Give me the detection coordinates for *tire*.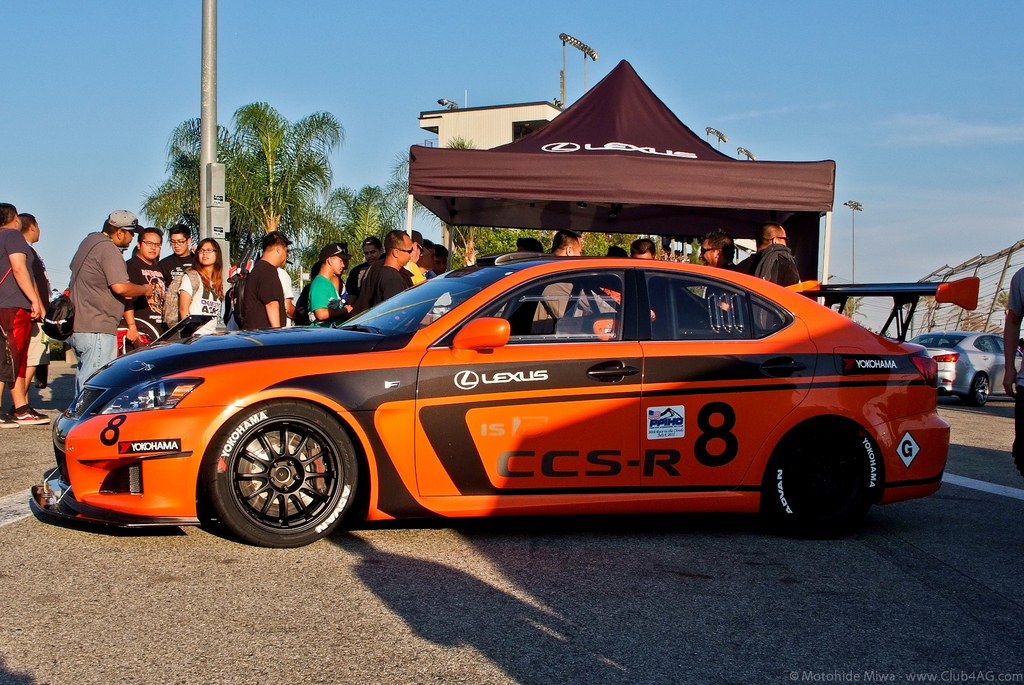
[772, 414, 881, 530].
